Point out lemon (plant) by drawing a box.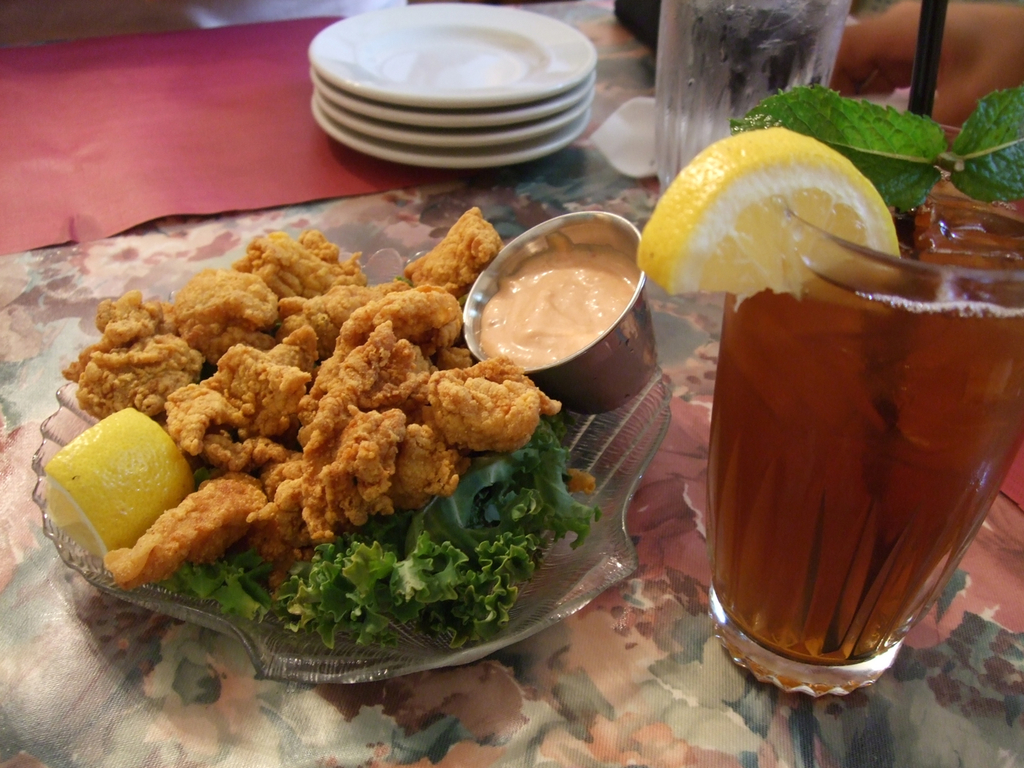
{"x1": 633, "y1": 128, "x2": 899, "y2": 292}.
